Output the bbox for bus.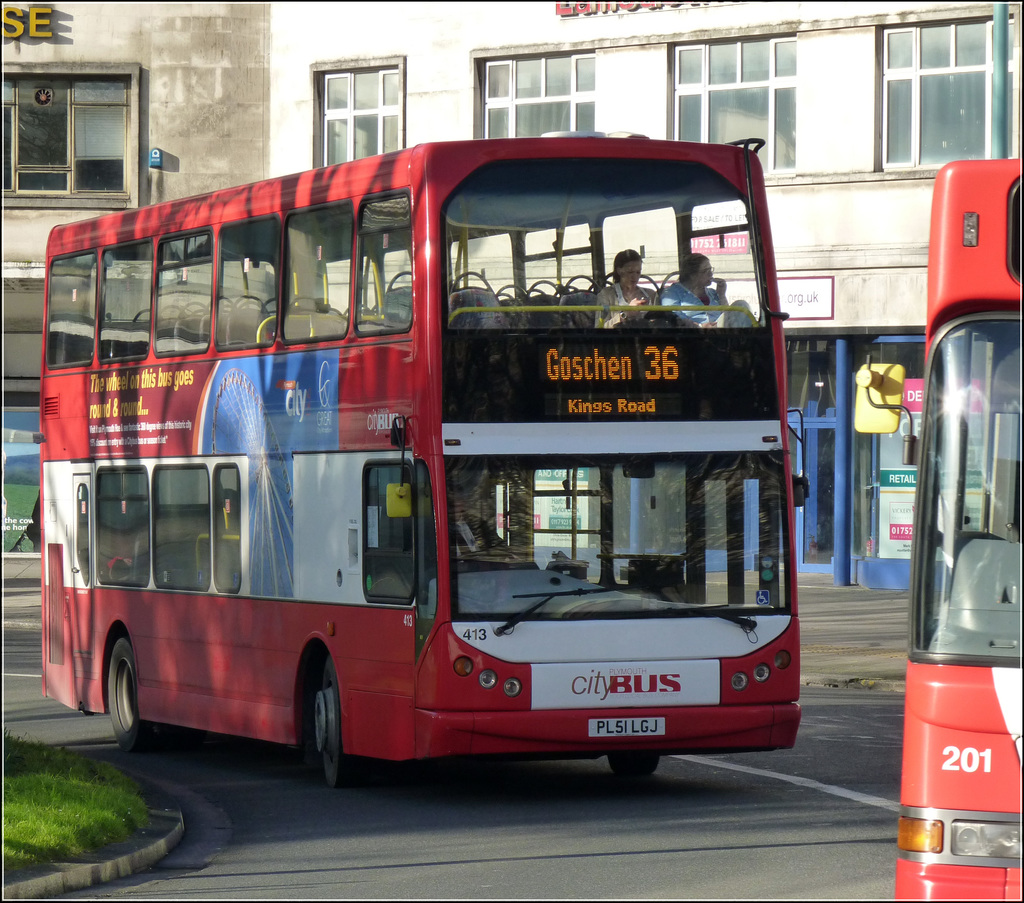
32 134 807 797.
